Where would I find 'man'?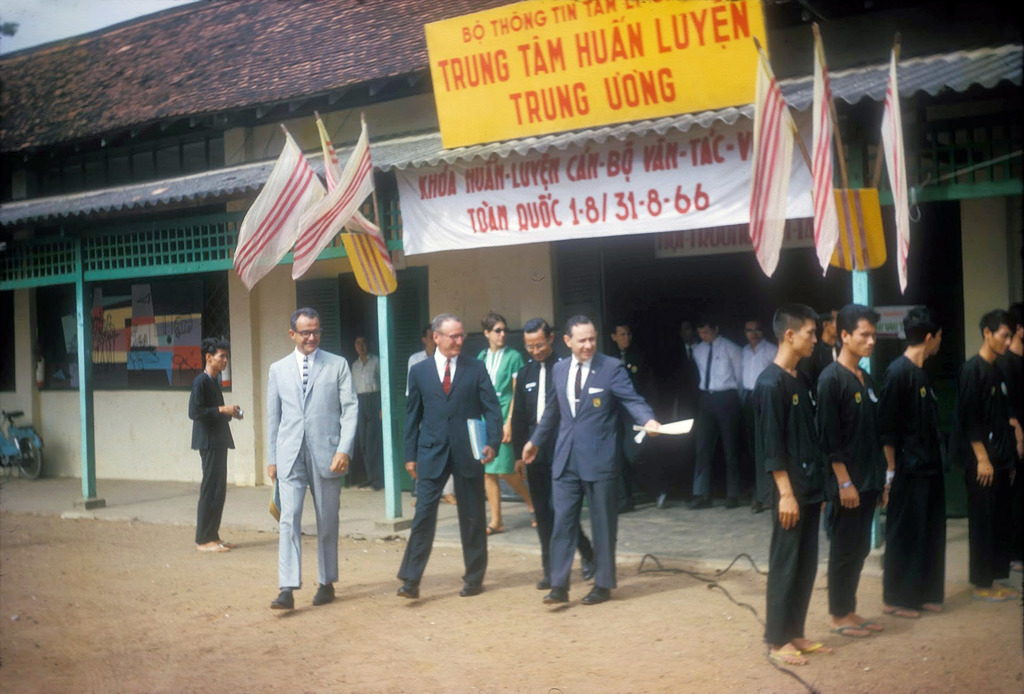
At <box>749,303,835,663</box>.
